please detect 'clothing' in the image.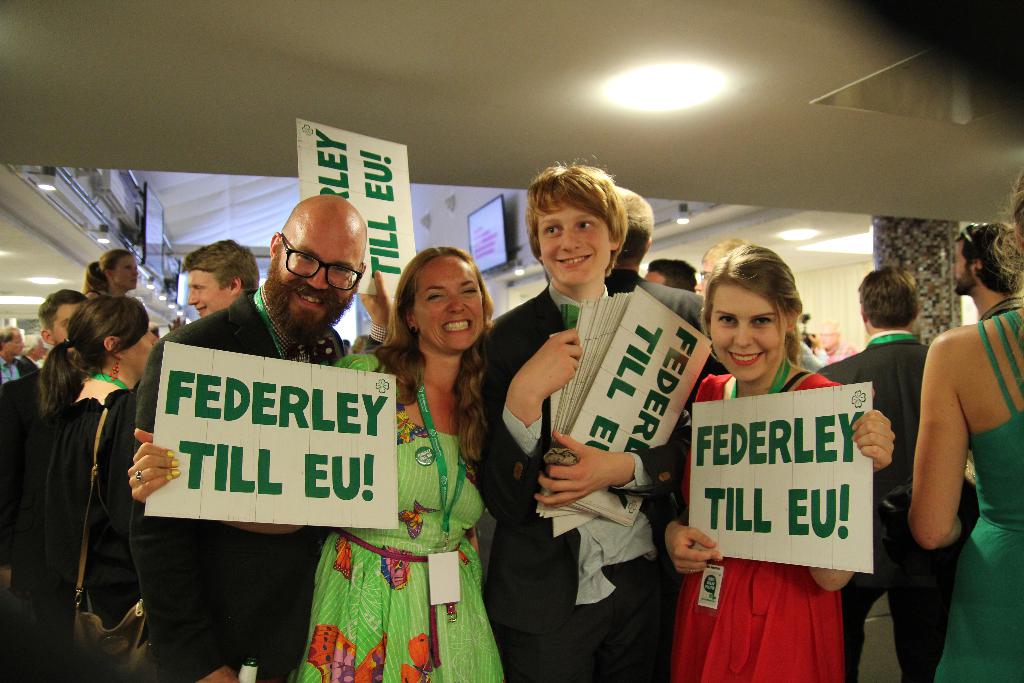
bbox=(465, 280, 684, 680).
